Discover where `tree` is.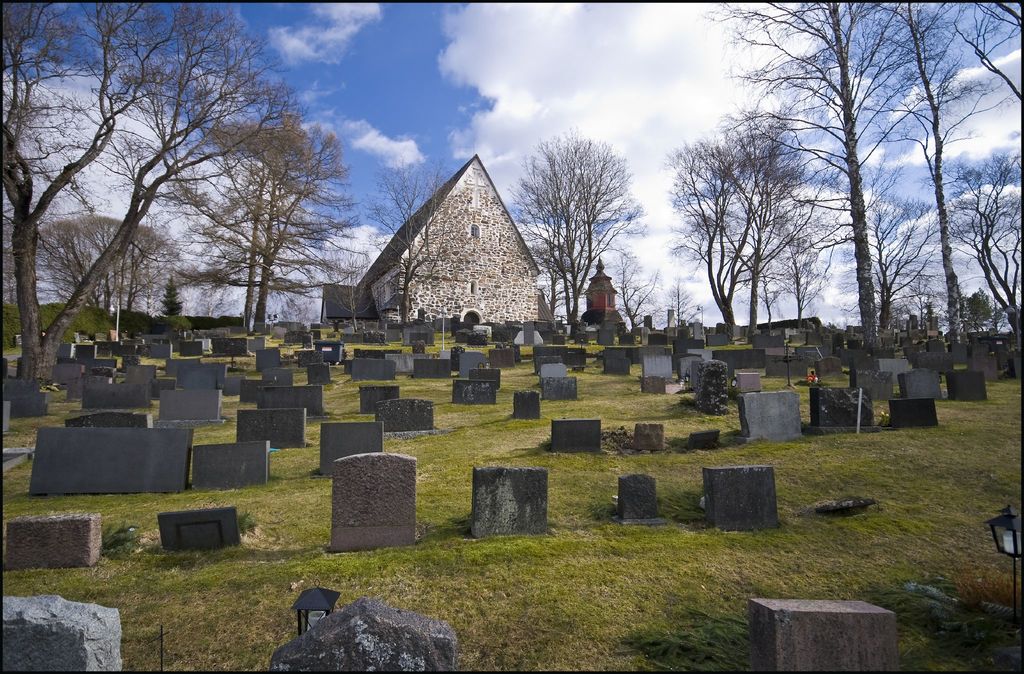
Discovered at region(680, 113, 851, 360).
